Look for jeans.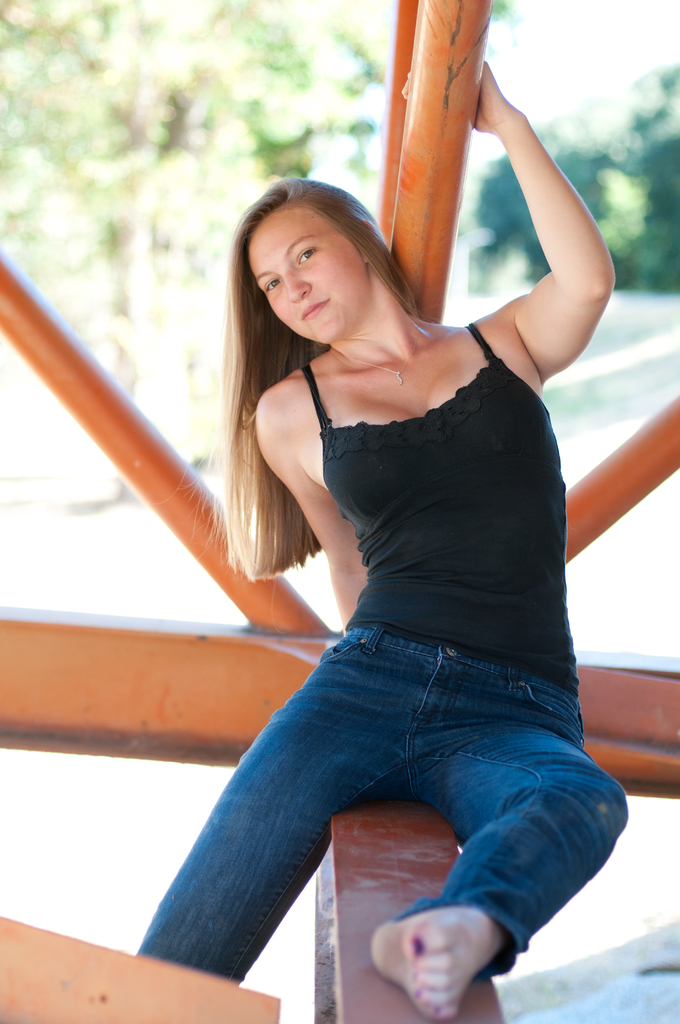
Found: [x1=133, y1=632, x2=635, y2=980].
